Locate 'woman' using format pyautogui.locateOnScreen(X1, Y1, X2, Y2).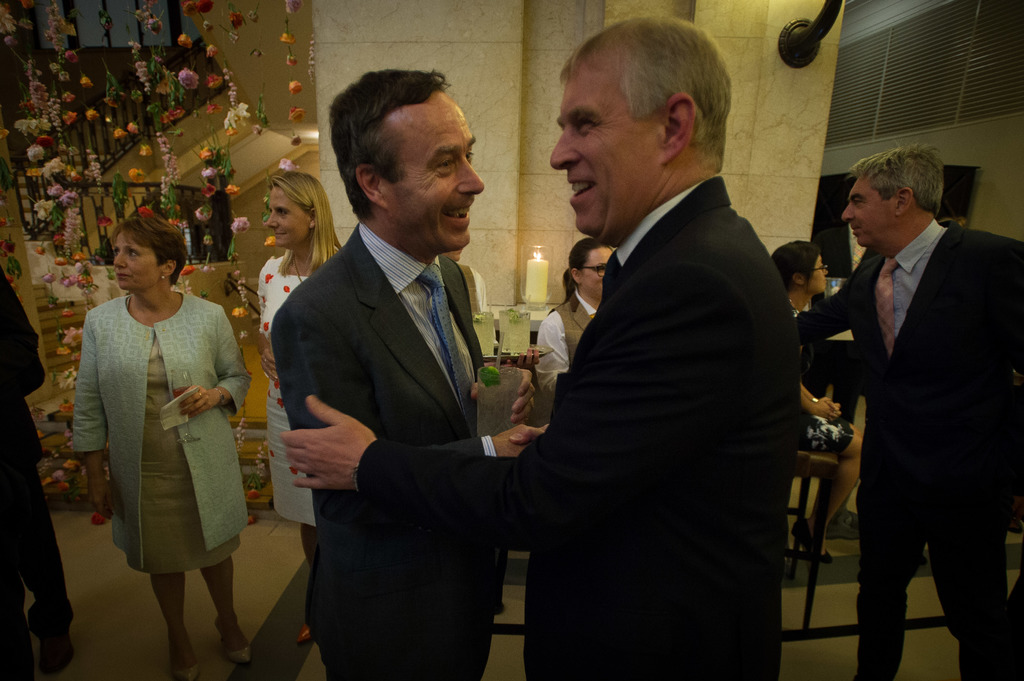
pyautogui.locateOnScreen(766, 239, 864, 569).
